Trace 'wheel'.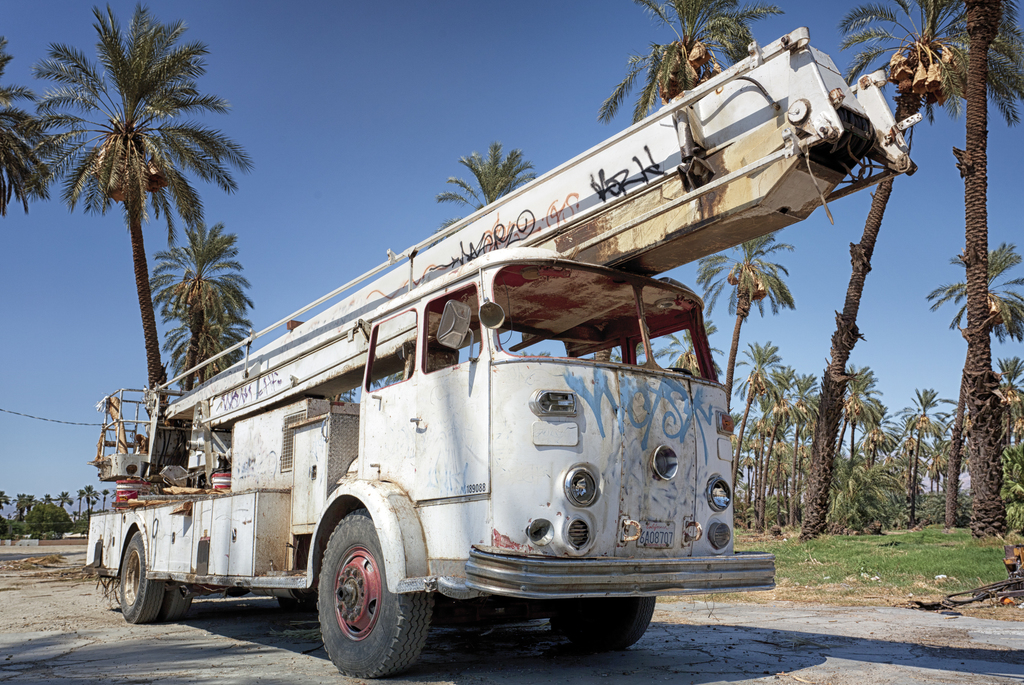
Traced to (left=300, top=515, right=420, bottom=672).
